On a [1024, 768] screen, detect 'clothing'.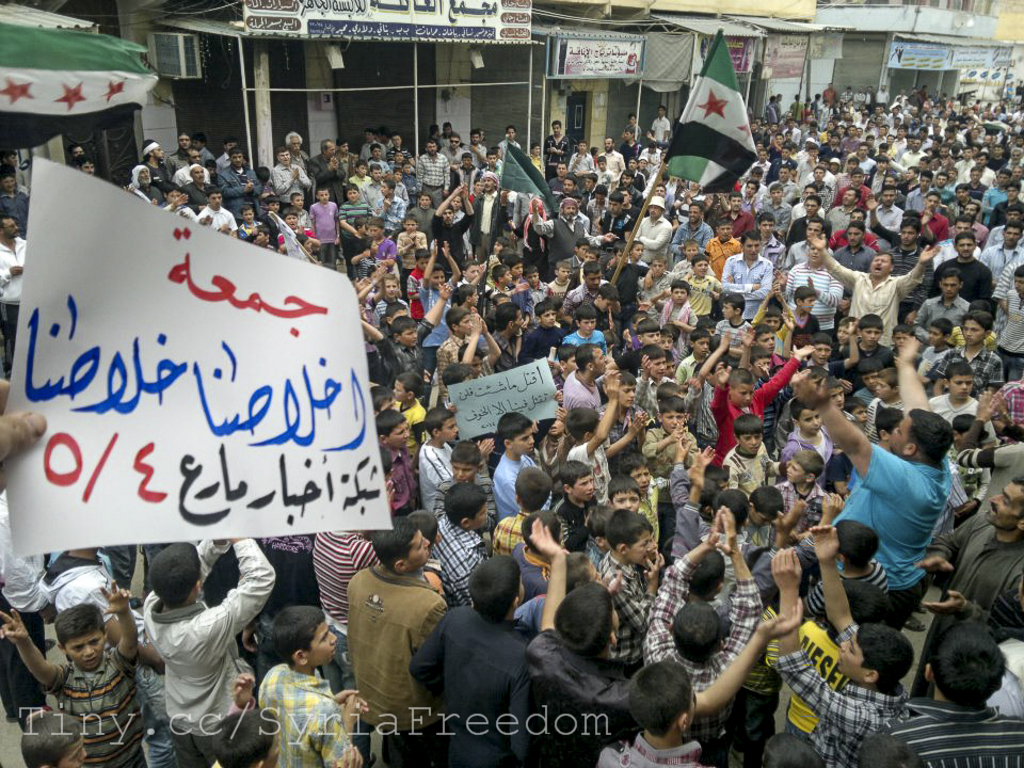
(421,274,454,342).
